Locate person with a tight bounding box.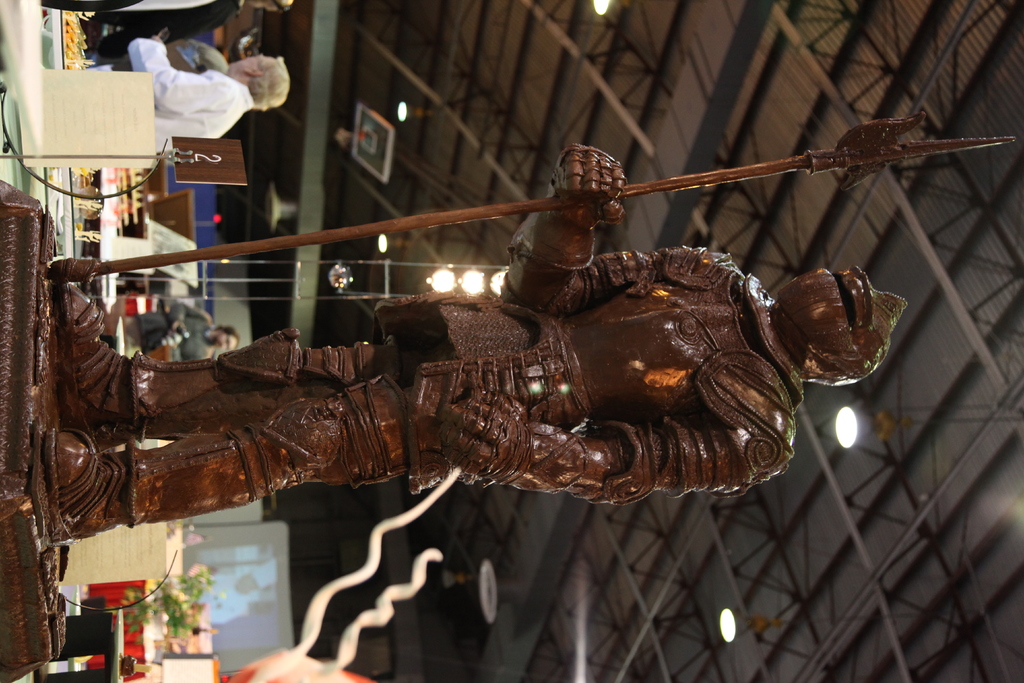
(x1=34, y1=280, x2=902, y2=559).
